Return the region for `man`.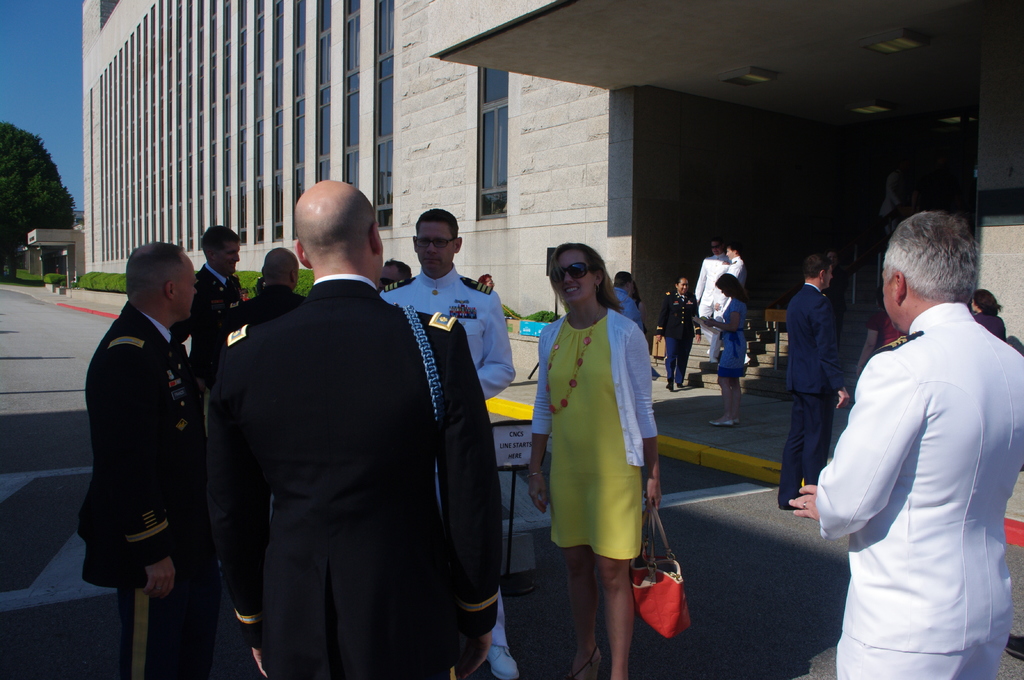
select_region(721, 238, 747, 361).
